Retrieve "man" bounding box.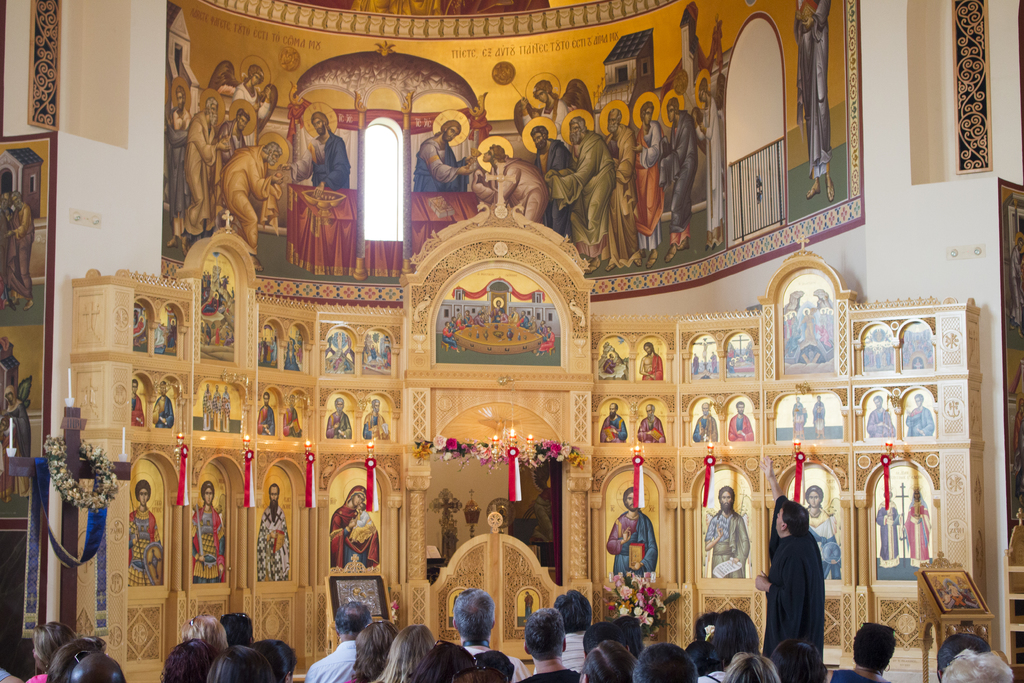
Bounding box: (417,118,477,198).
